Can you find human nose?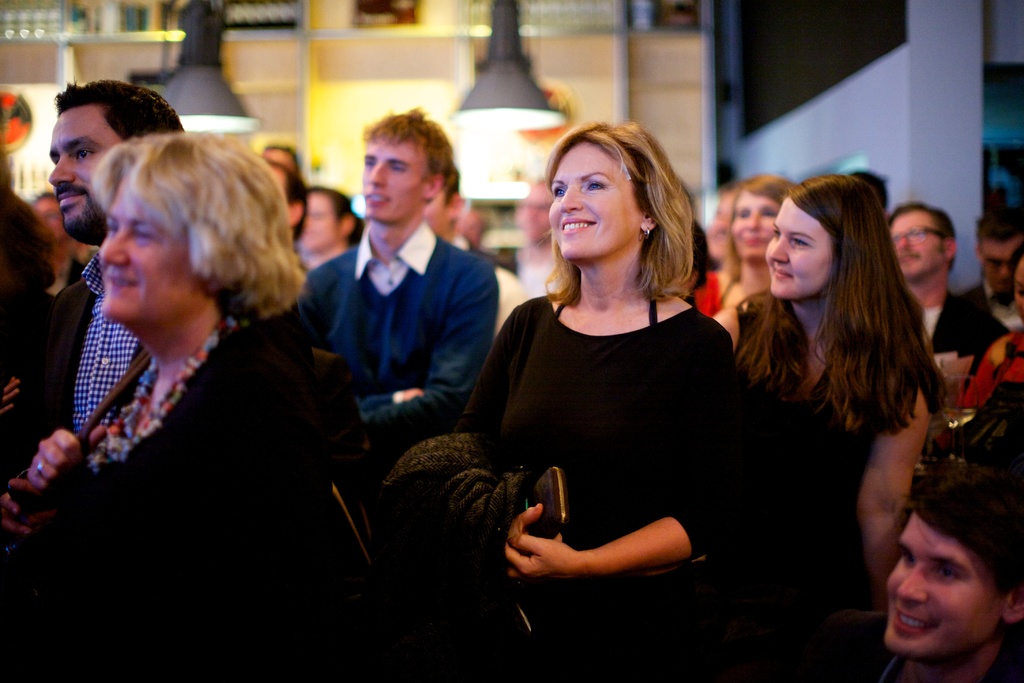
Yes, bounding box: 97,230,129,268.
